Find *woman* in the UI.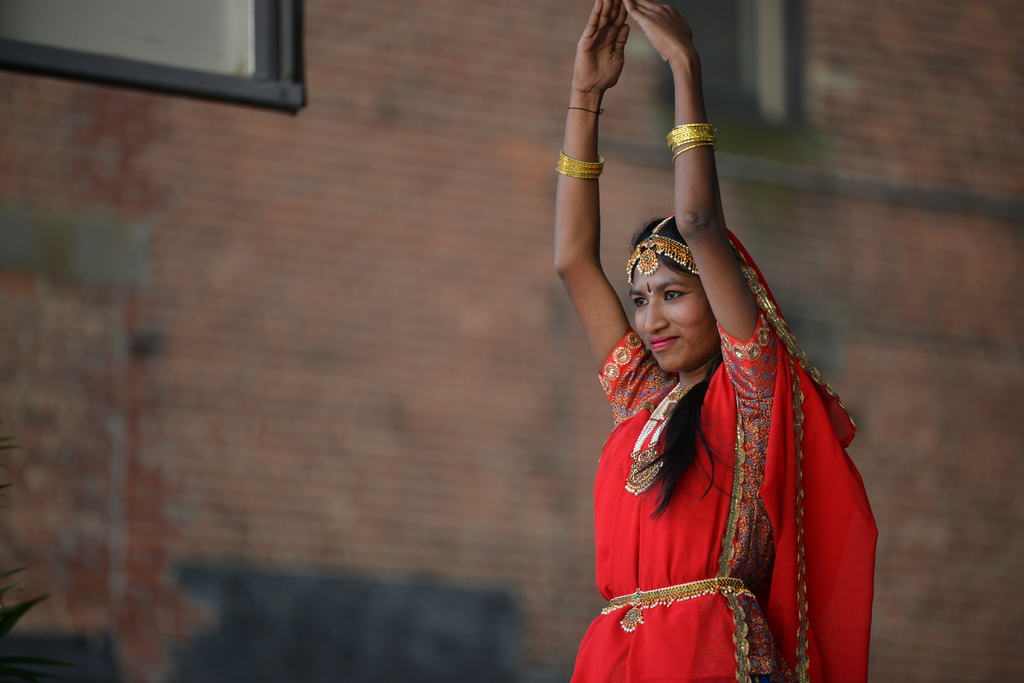
UI element at left=551, top=0, right=879, bottom=682.
